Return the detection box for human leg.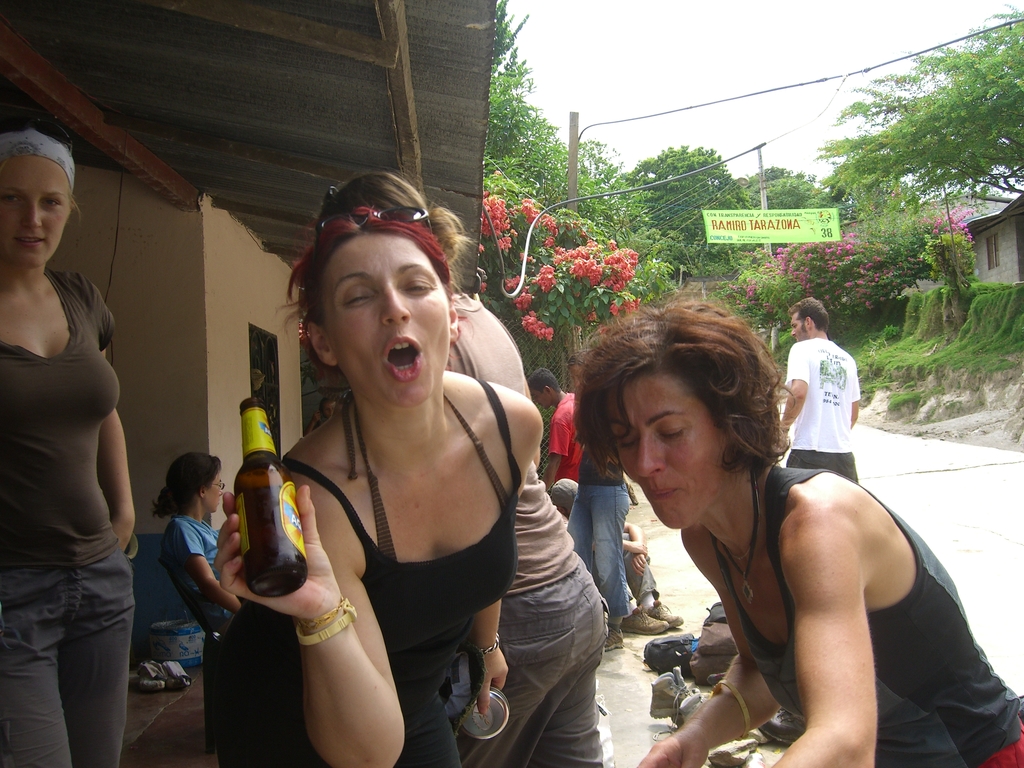
<bbox>0, 564, 74, 767</bbox>.
